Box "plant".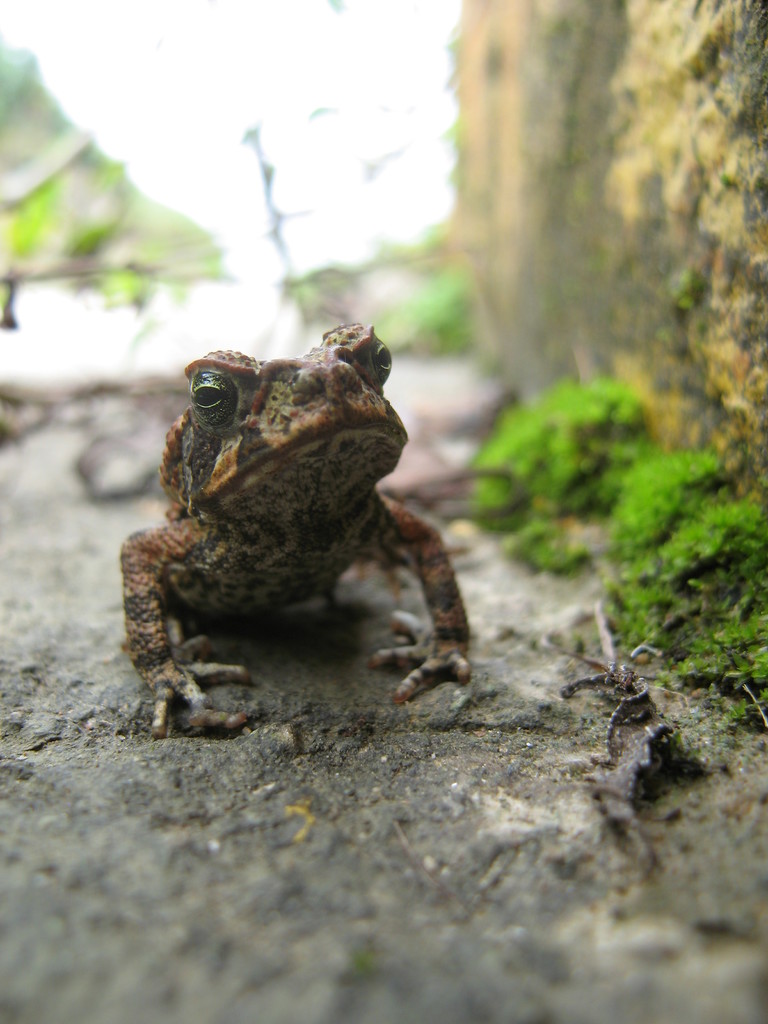
rect(666, 264, 703, 312).
